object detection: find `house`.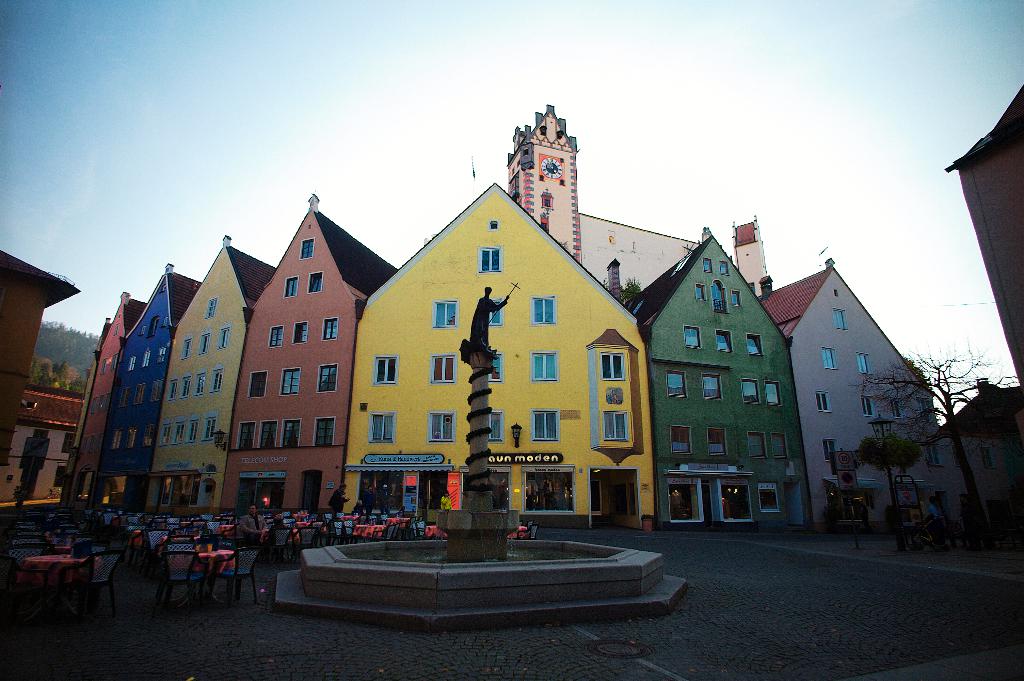
detection(628, 229, 813, 532).
